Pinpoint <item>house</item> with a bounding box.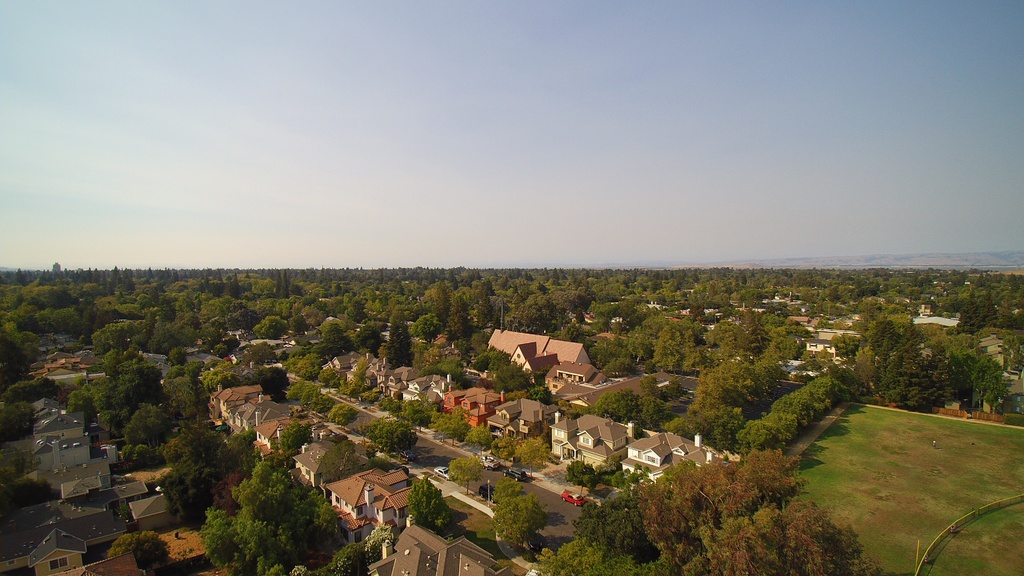
[left=491, top=326, right=597, bottom=382].
